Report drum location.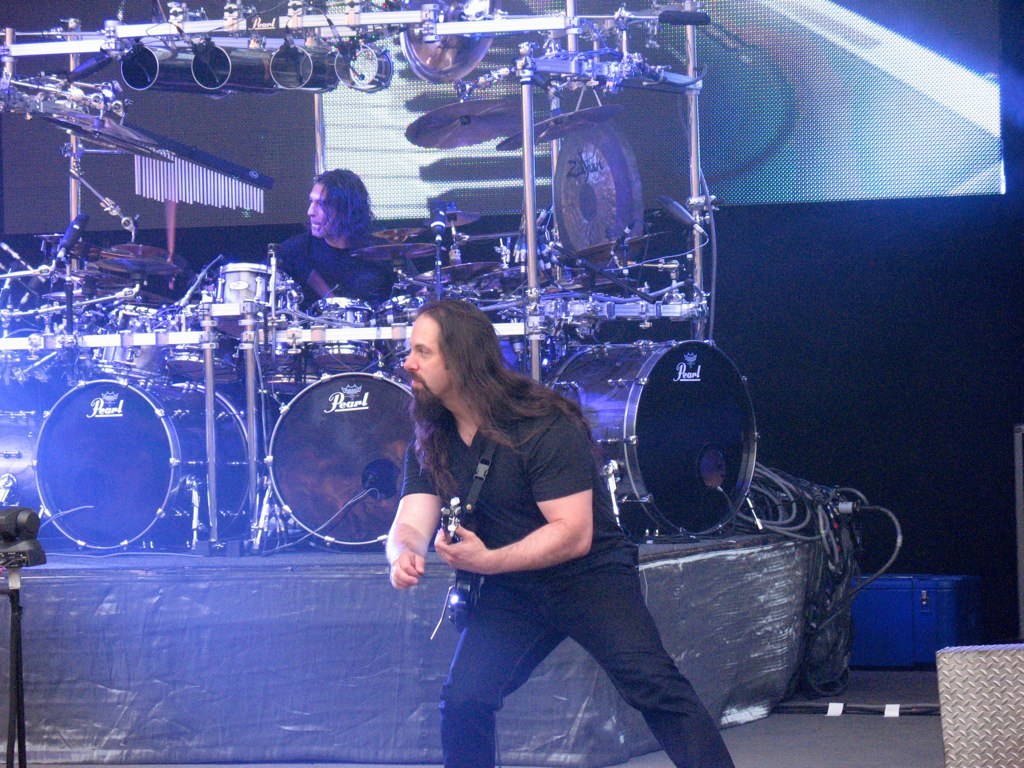
Report: [260,325,325,392].
